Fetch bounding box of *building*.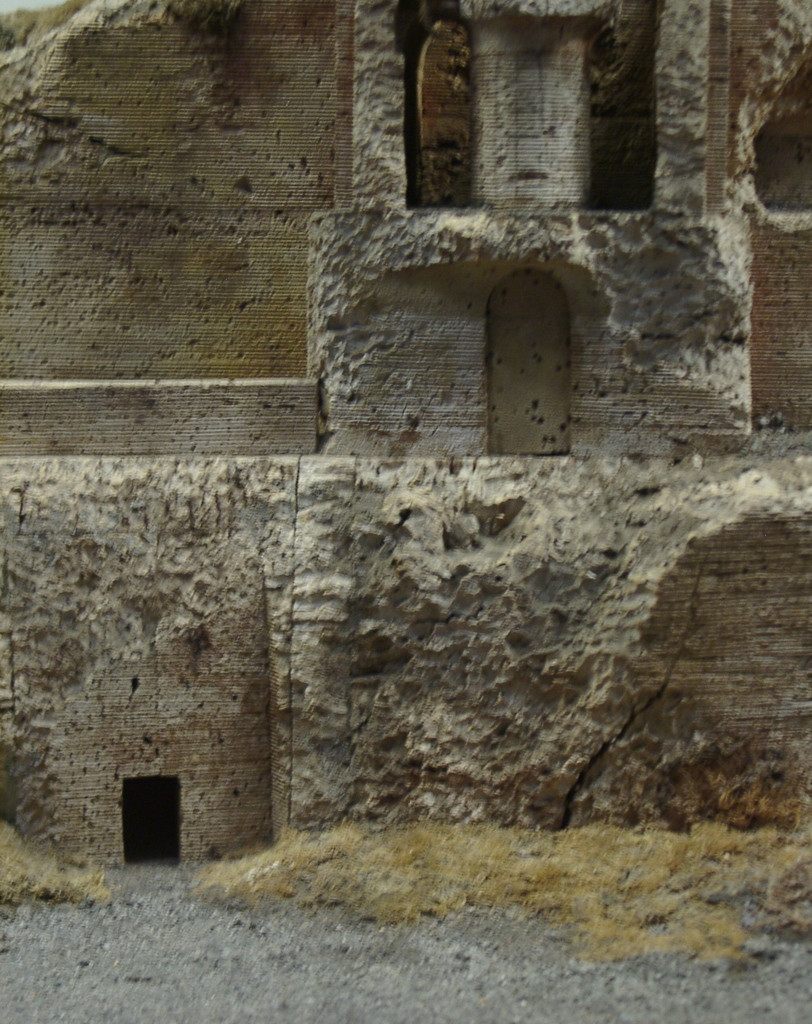
Bbox: (0, 0, 811, 867).
